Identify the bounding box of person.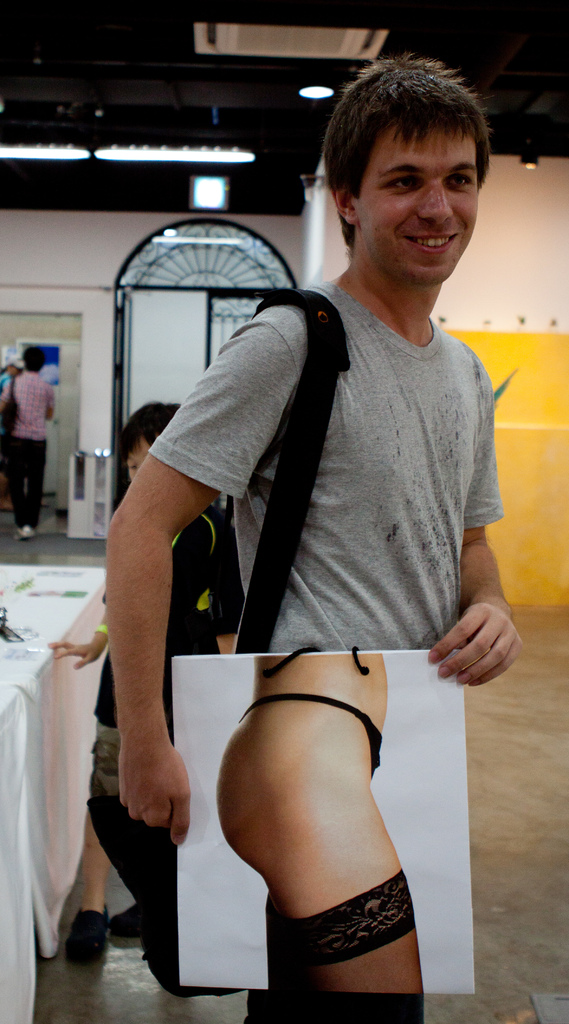
bbox=[36, 392, 252, 1005].
